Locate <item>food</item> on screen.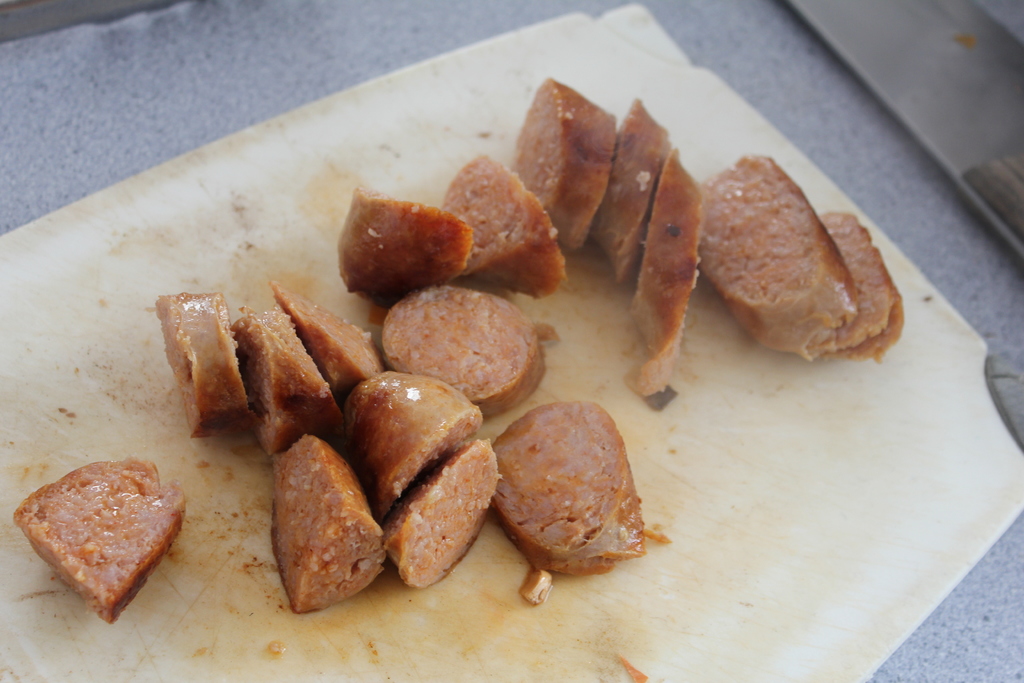
On screen at region(237, 312, 345, 459).
